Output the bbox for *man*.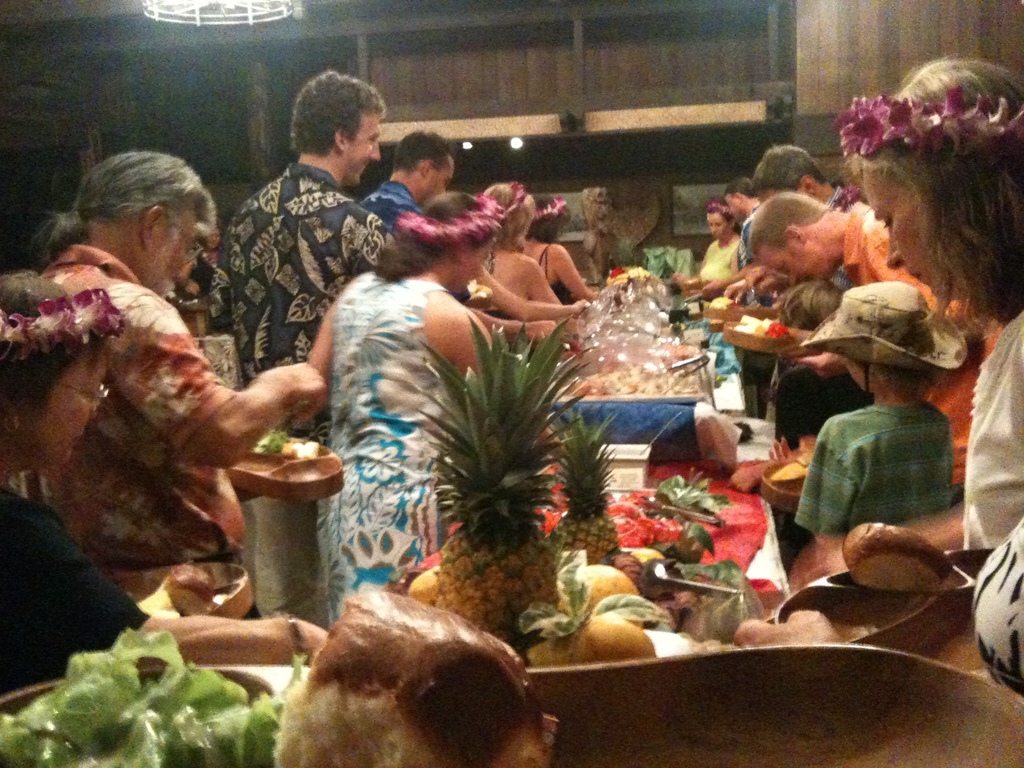
x1=205, y1=70, x2=400, y2=384.
